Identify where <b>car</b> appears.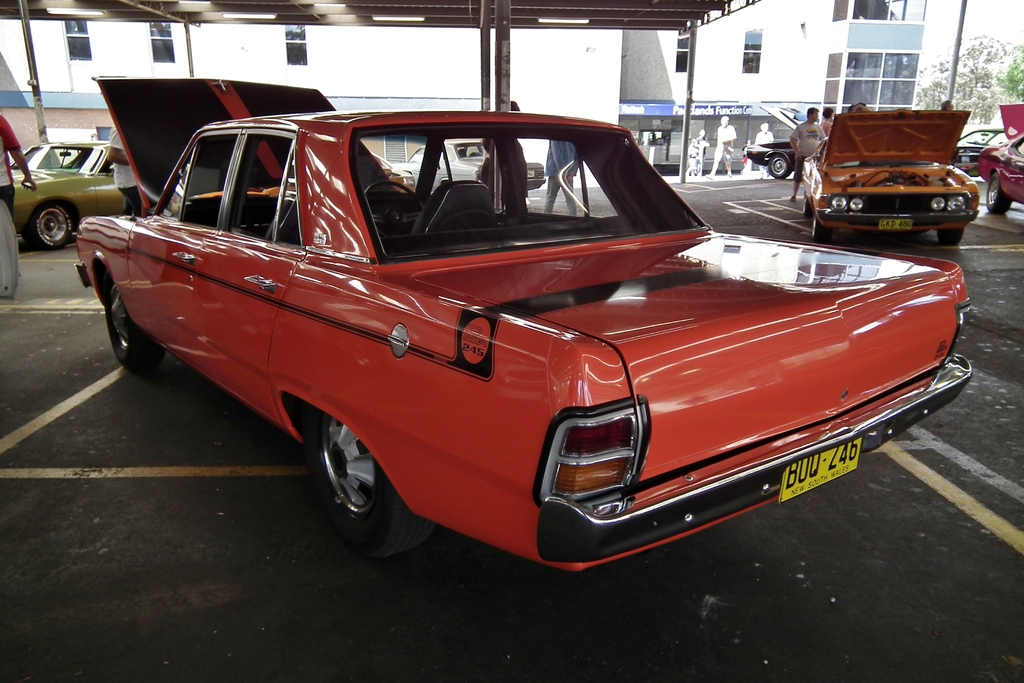
Appears at <box>975,96,1023,226</box>.
